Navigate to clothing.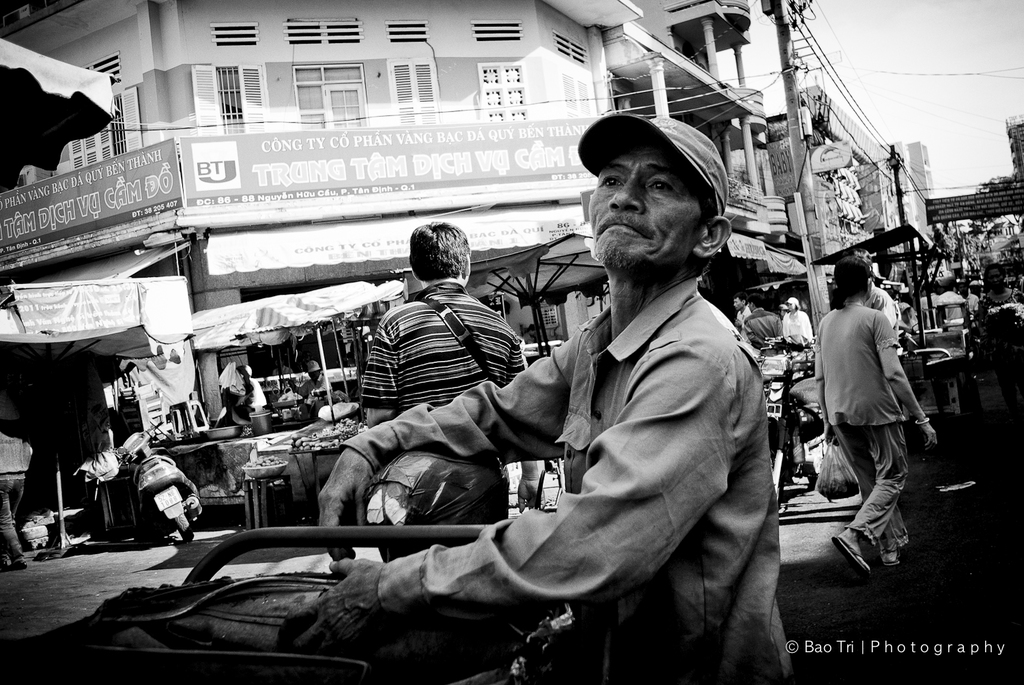
Navigation target: (left=372, top=210, right=786, bottom=653).
